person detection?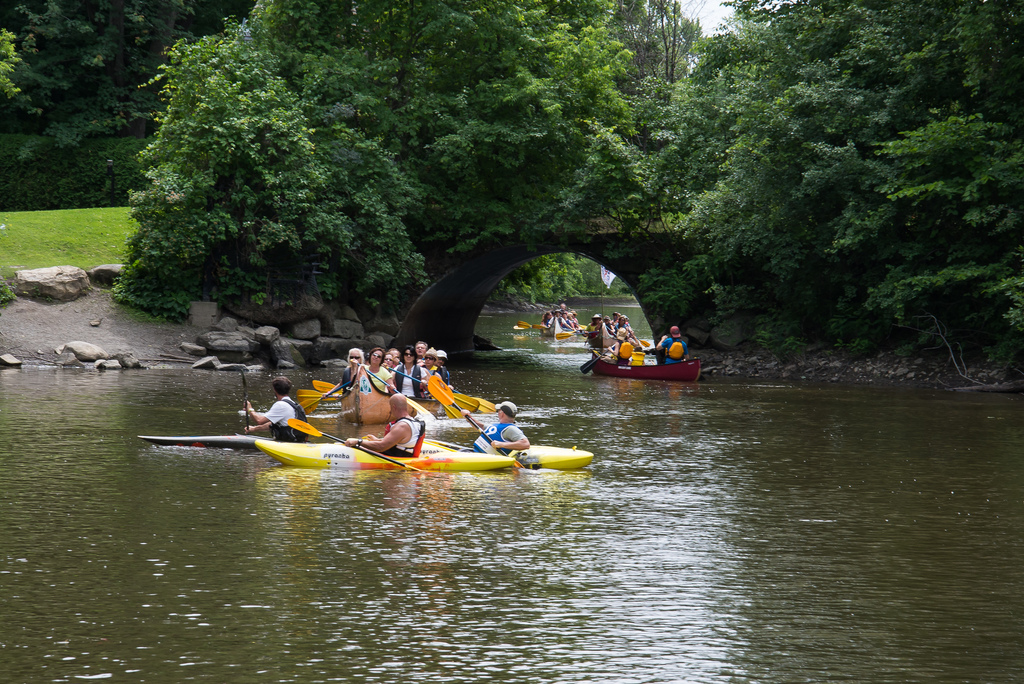
pyautogui.locateOnScreen(433, 349, 451, 382)
